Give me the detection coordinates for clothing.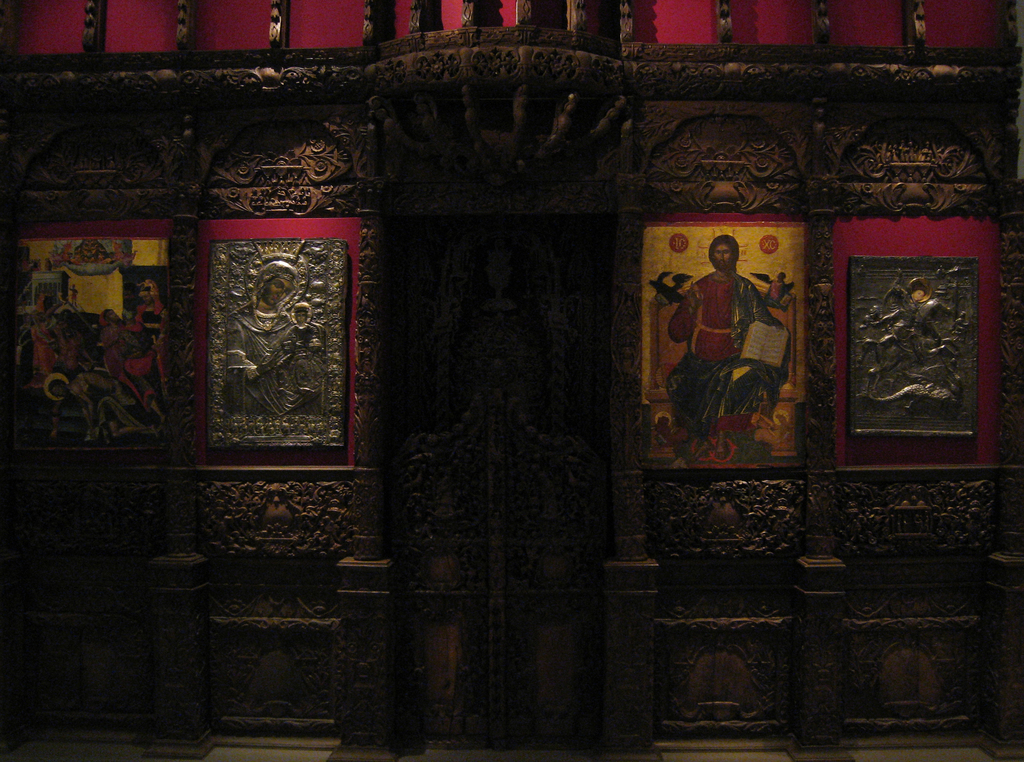
bbox(667, 273, 781, 437).
